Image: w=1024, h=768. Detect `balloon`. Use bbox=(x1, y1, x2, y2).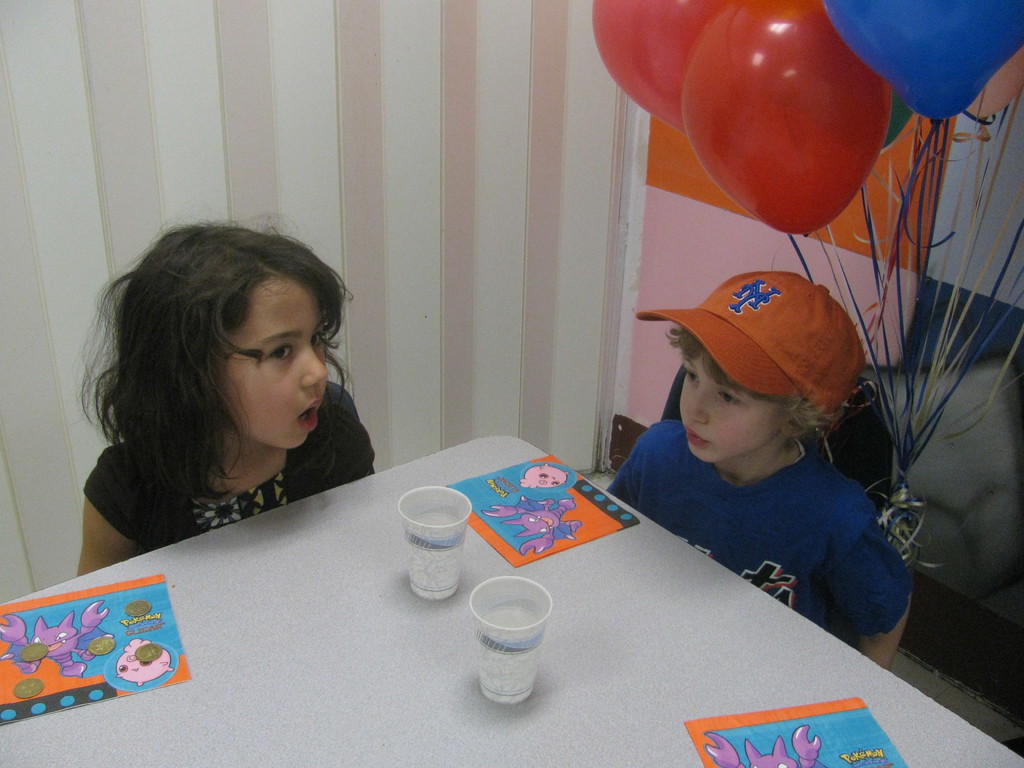
bbox=(881, 88, 912, 147).
